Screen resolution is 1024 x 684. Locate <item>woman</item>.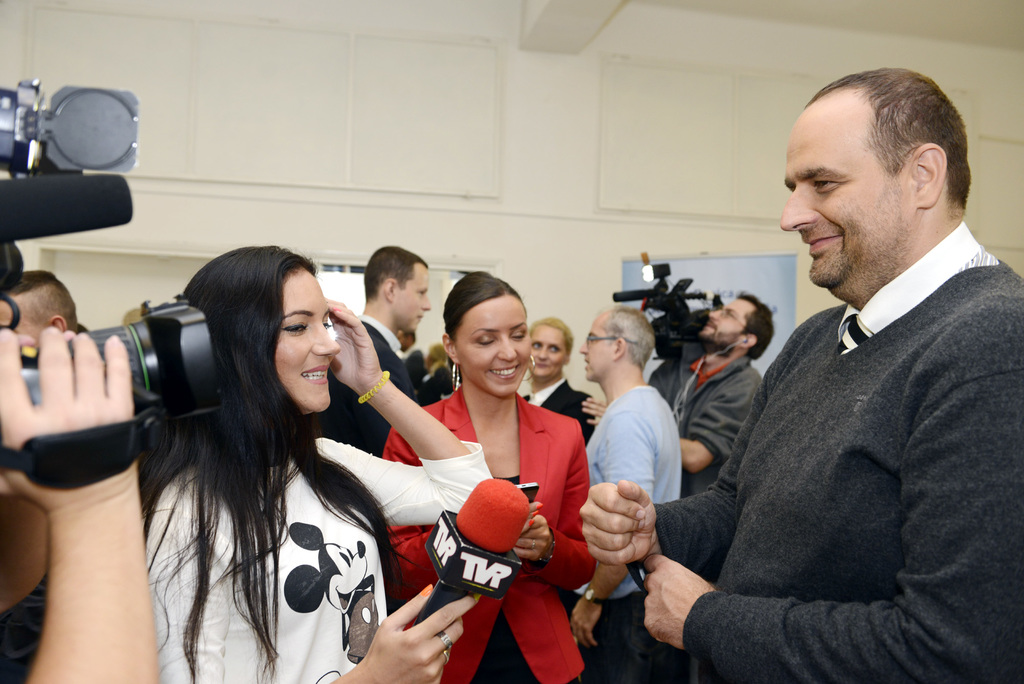
x1=374 y1=266 x2=598 y2=683.
